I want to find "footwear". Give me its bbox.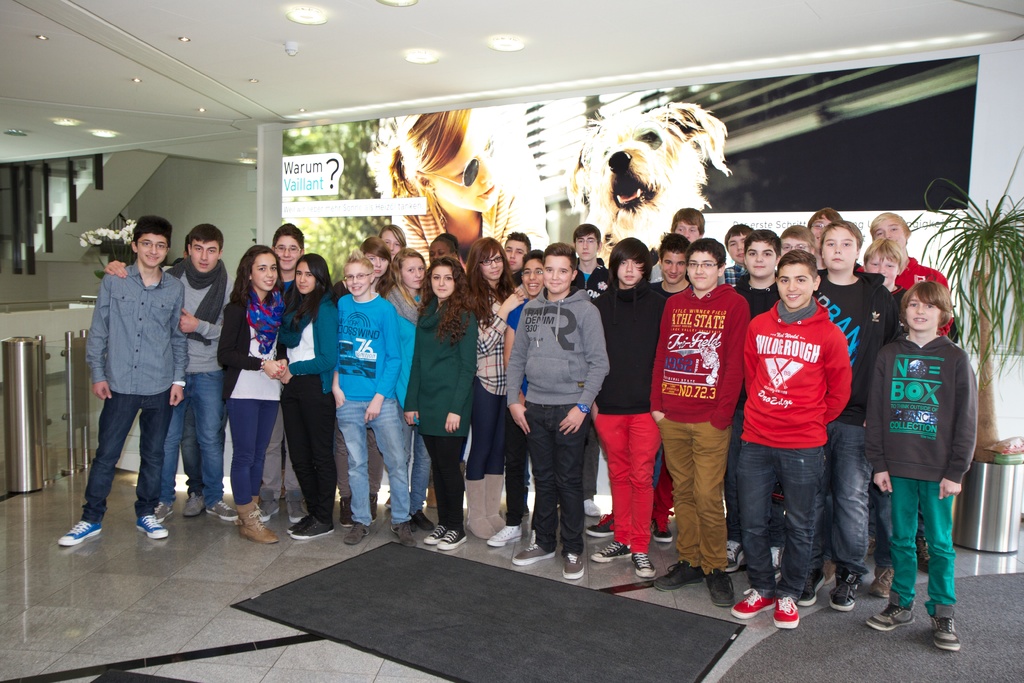
[left=796, top=564, right=831, bottom=605].
